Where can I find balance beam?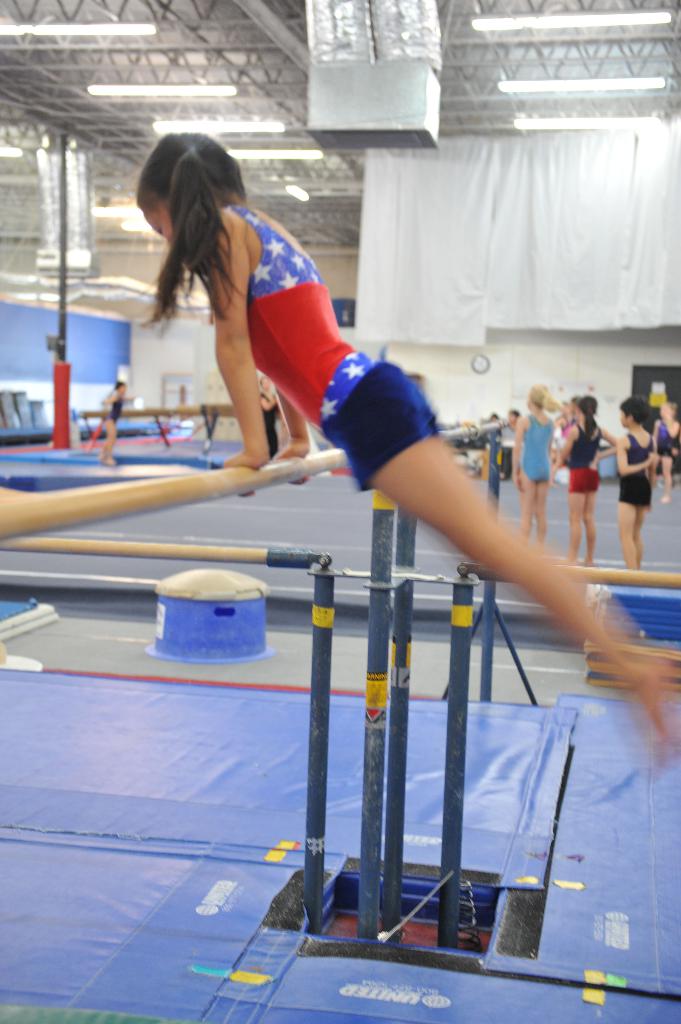
You can find it at left=81, top=409, right=173, bottom=417.
